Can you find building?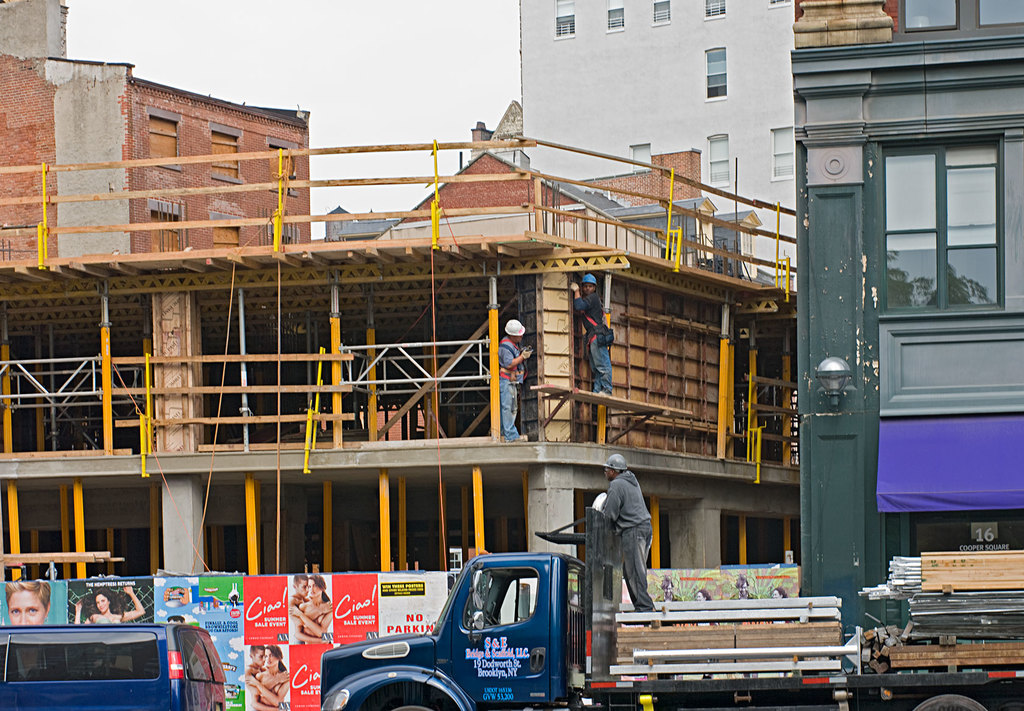
Yes, bounding box: detection(791, 0, 1014, 639).
